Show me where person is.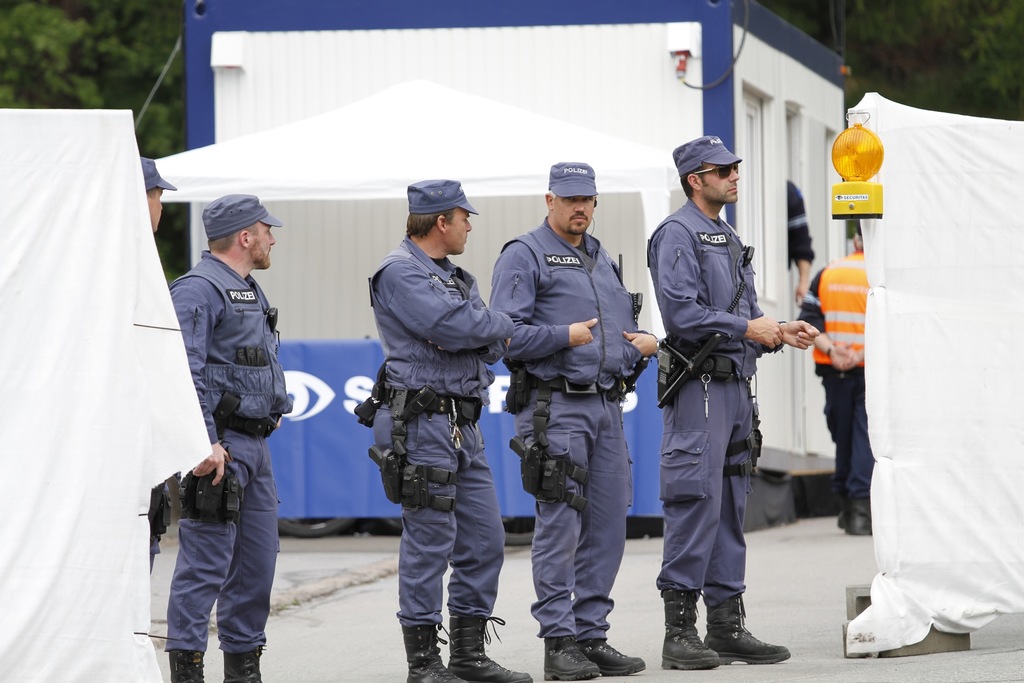
person is at 166 193 293 682.
